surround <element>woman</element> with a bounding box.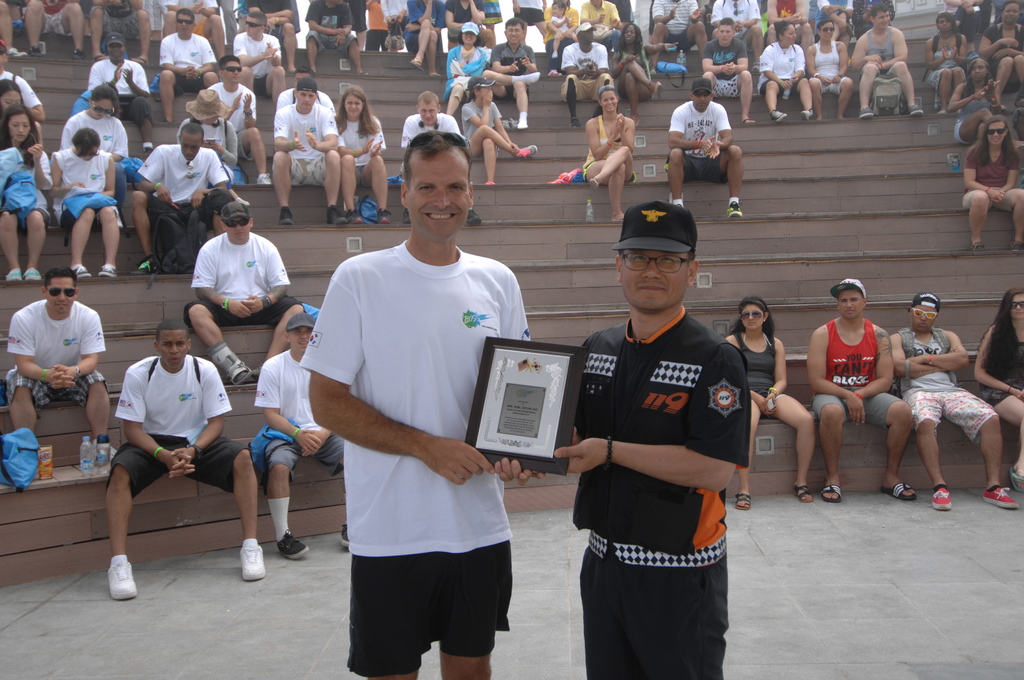
(x1=440, y1=23, x2=490, y2=118).
